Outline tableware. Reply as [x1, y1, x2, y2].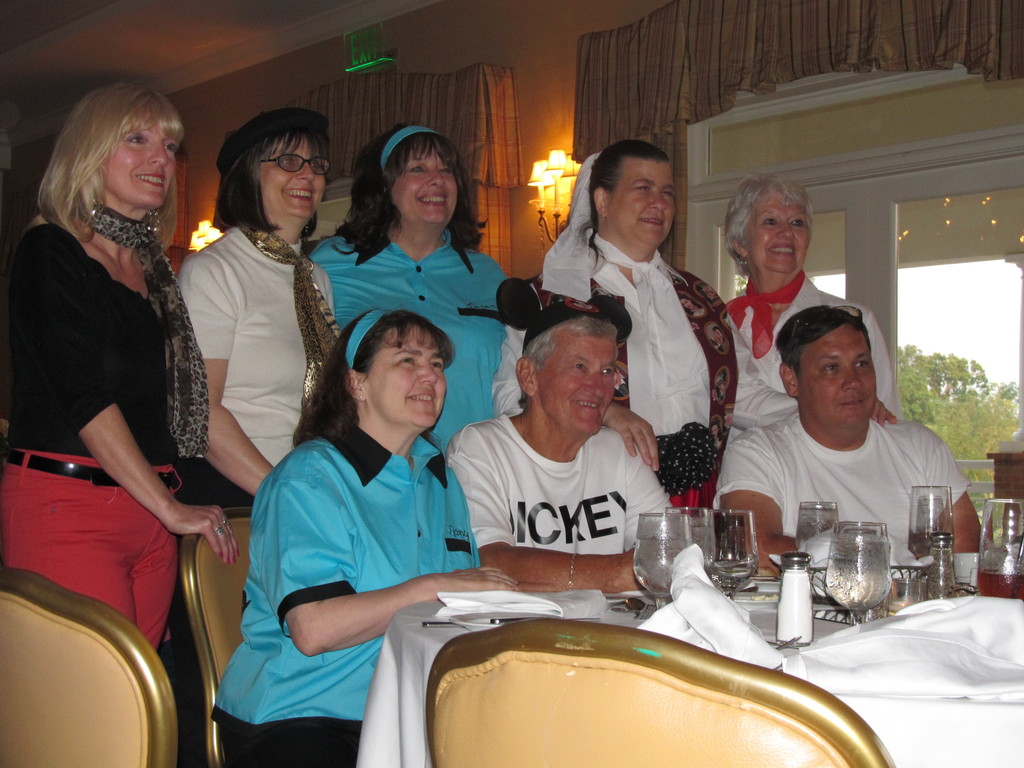
[906, 481, 957, 561].
